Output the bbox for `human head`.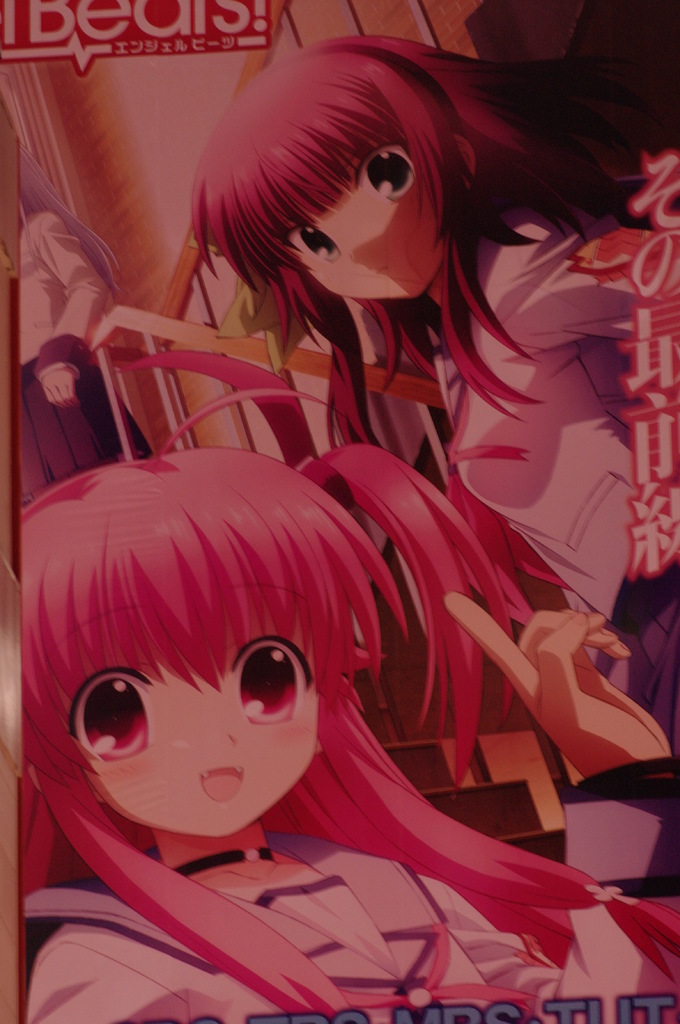
(196,33,486,299).
